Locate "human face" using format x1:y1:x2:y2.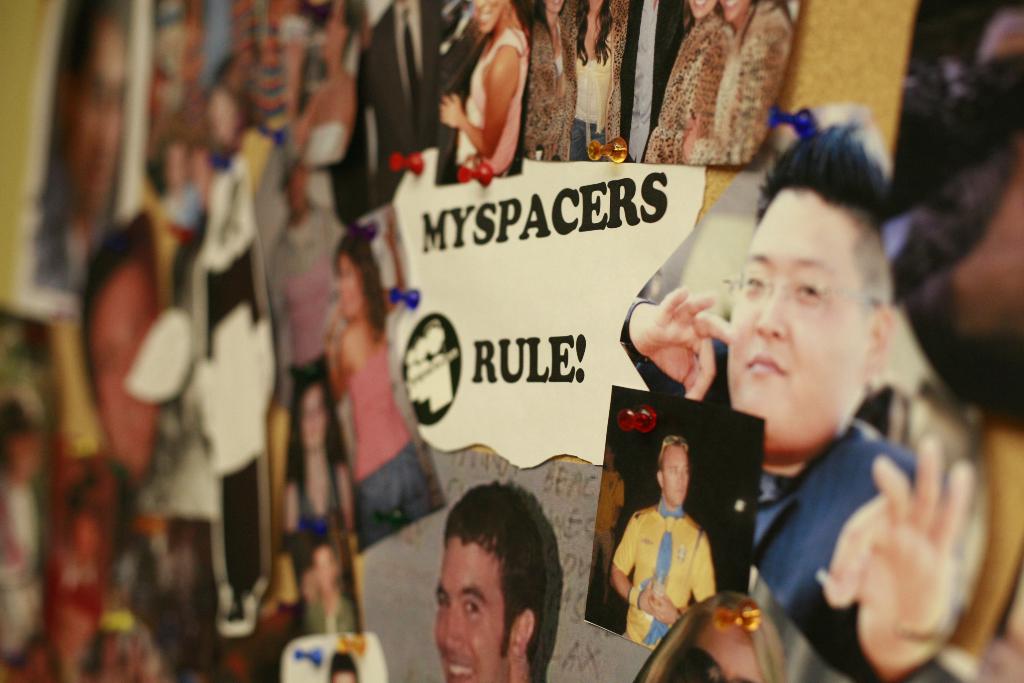
303:384:325:448.
